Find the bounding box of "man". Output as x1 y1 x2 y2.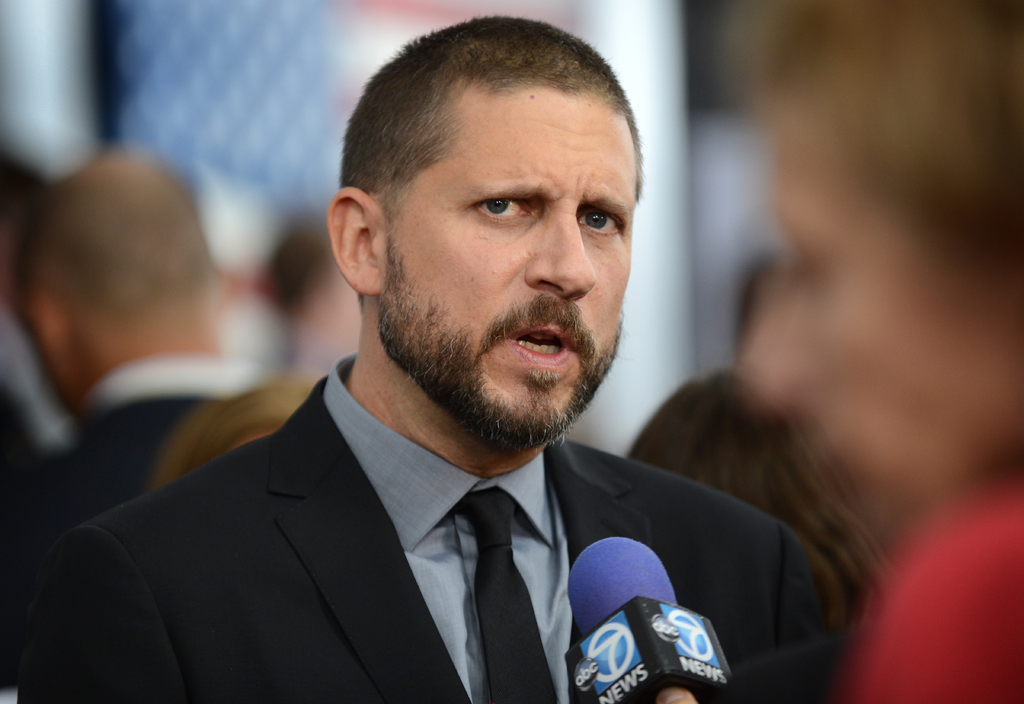
13 13 854 703.
